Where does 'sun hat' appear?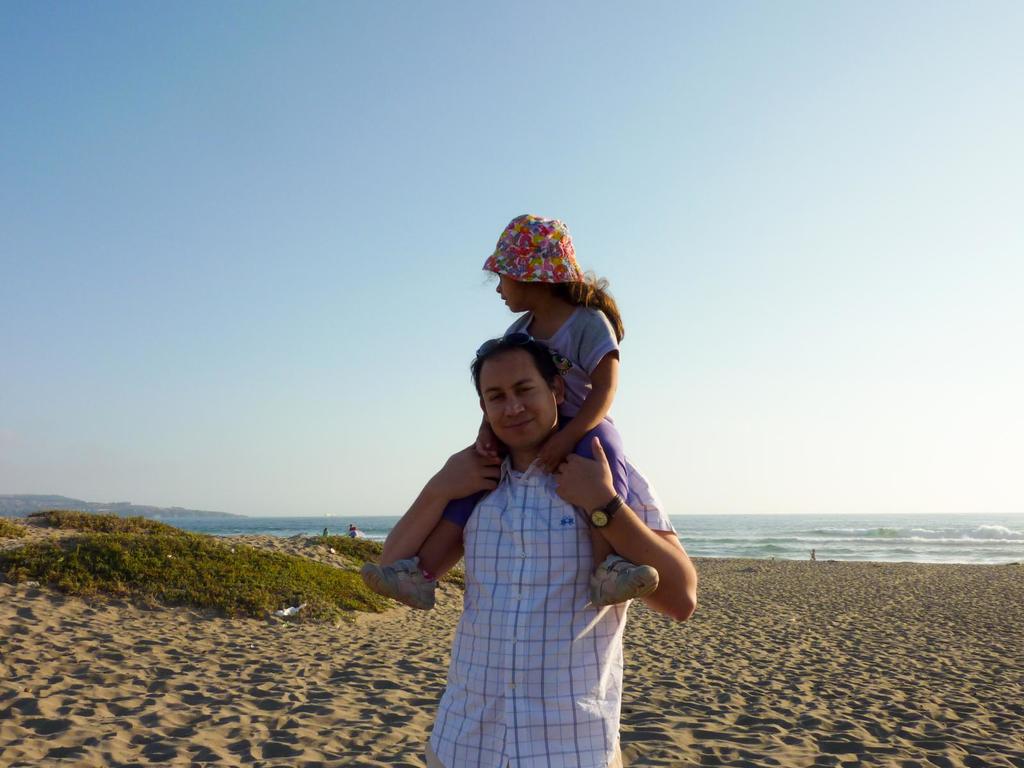
Appears at [left=475, top=213, right=583, bottom=282].
